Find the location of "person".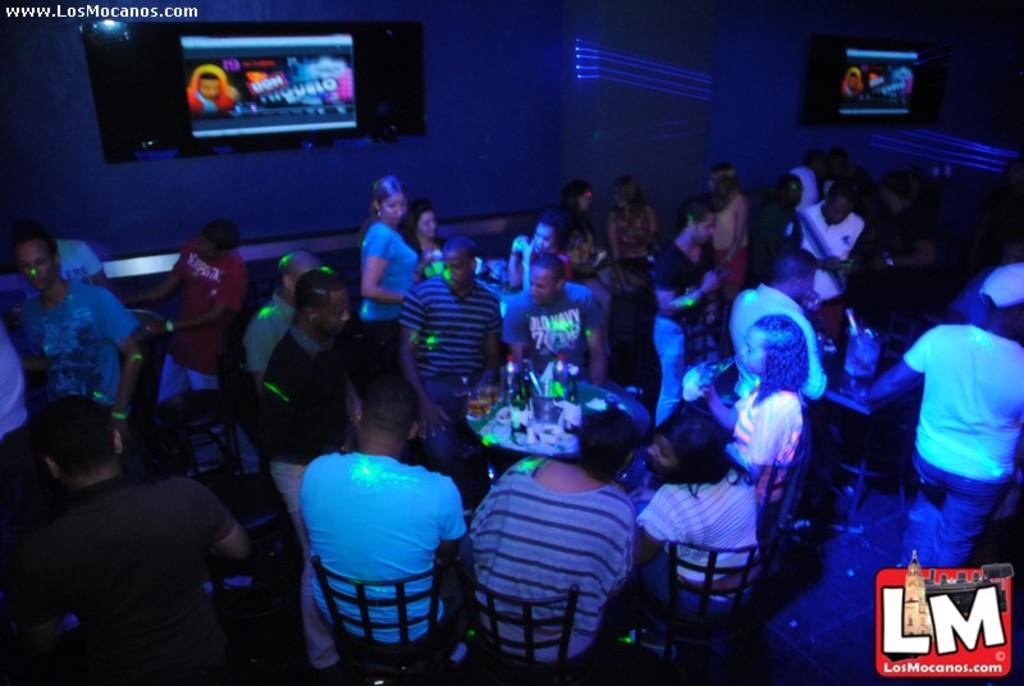
Location: bbox(0, 320, 26, 445).
